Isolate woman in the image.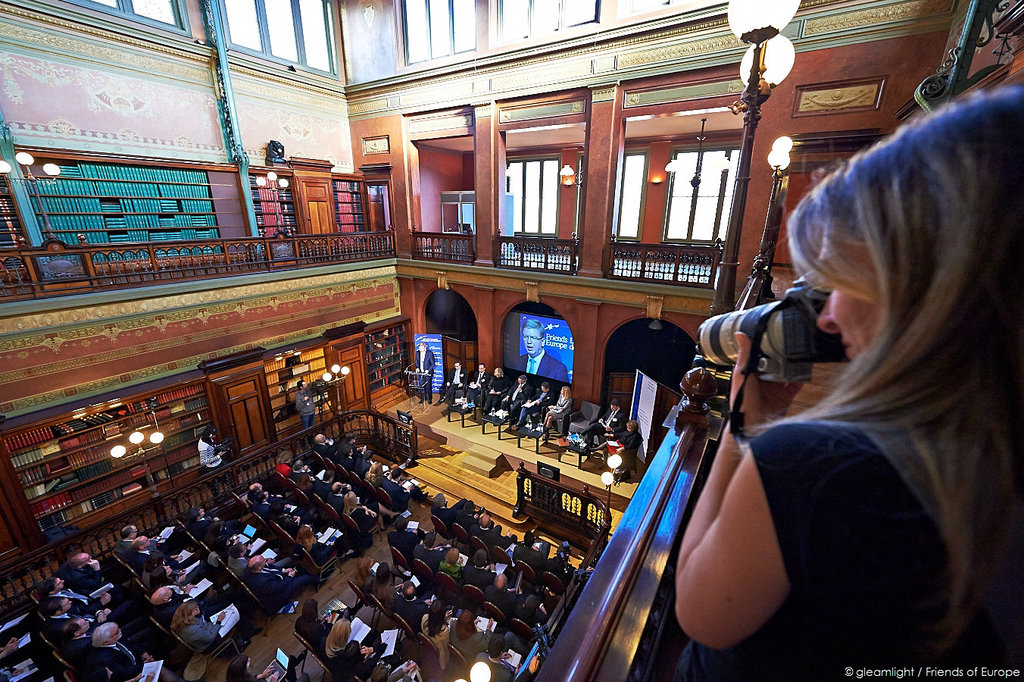
Isolated region: box(343, 638, 402, 679).
